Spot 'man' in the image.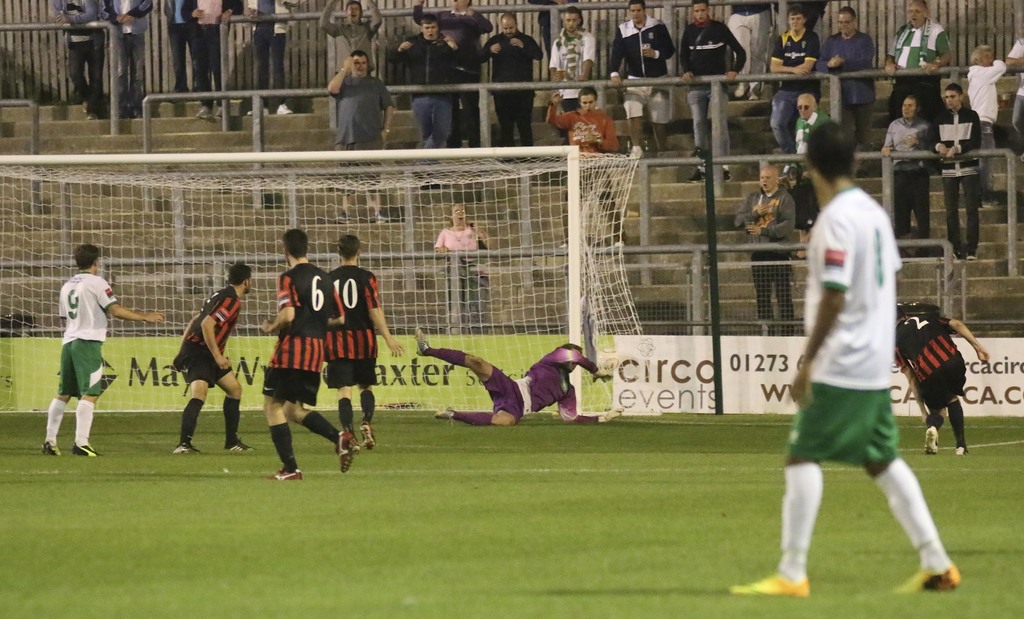
'man' found at x1=46, y1=0, x2=109, y2=116.
